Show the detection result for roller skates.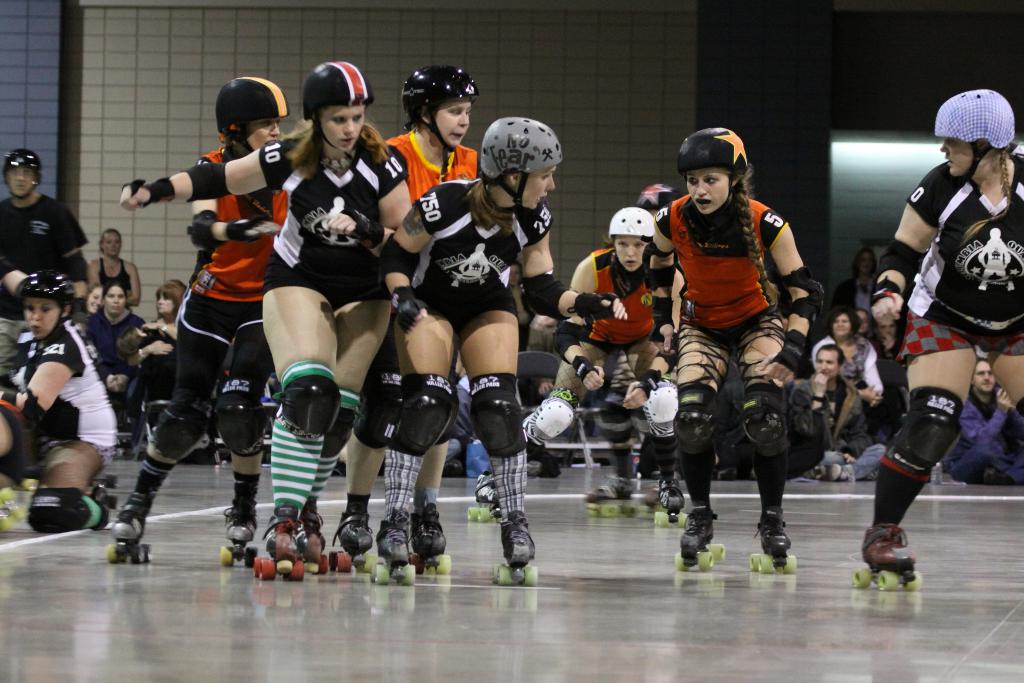
(x1=82, y1=483, x2=118, y2=534).
